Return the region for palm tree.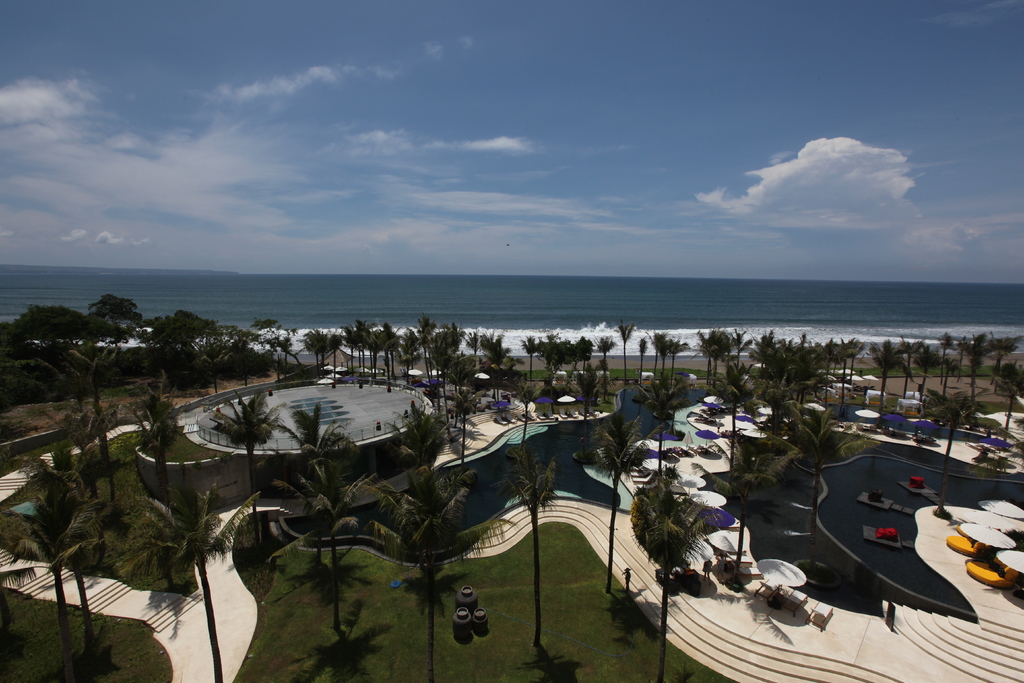
x1=792, y1=344, x2=823, y2=380.
